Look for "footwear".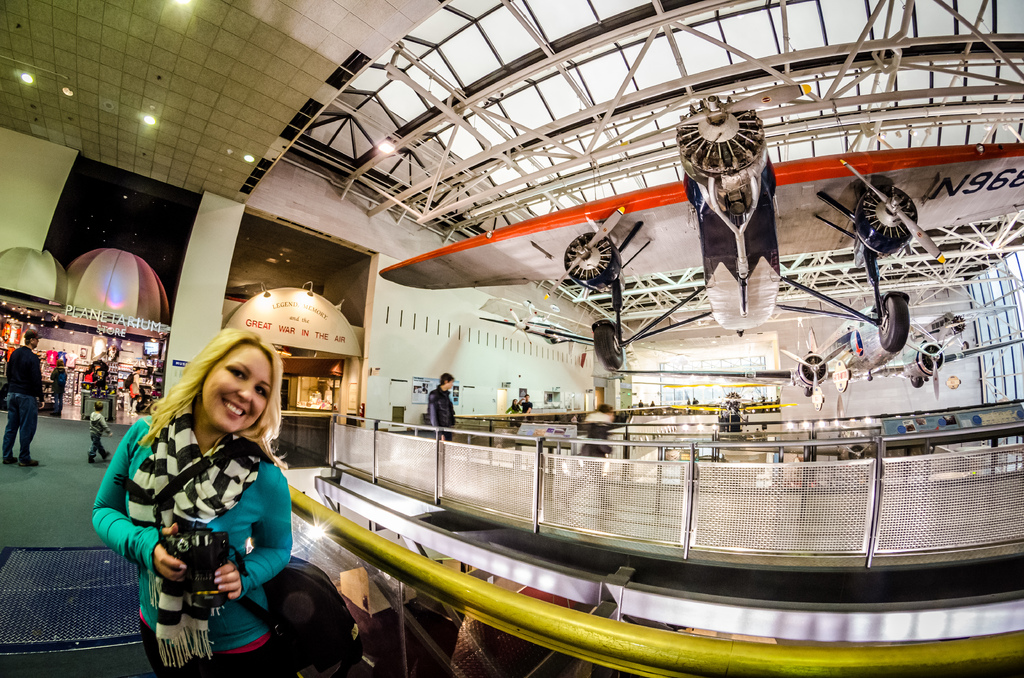
Found: box=[8, 455, 21, 465].
